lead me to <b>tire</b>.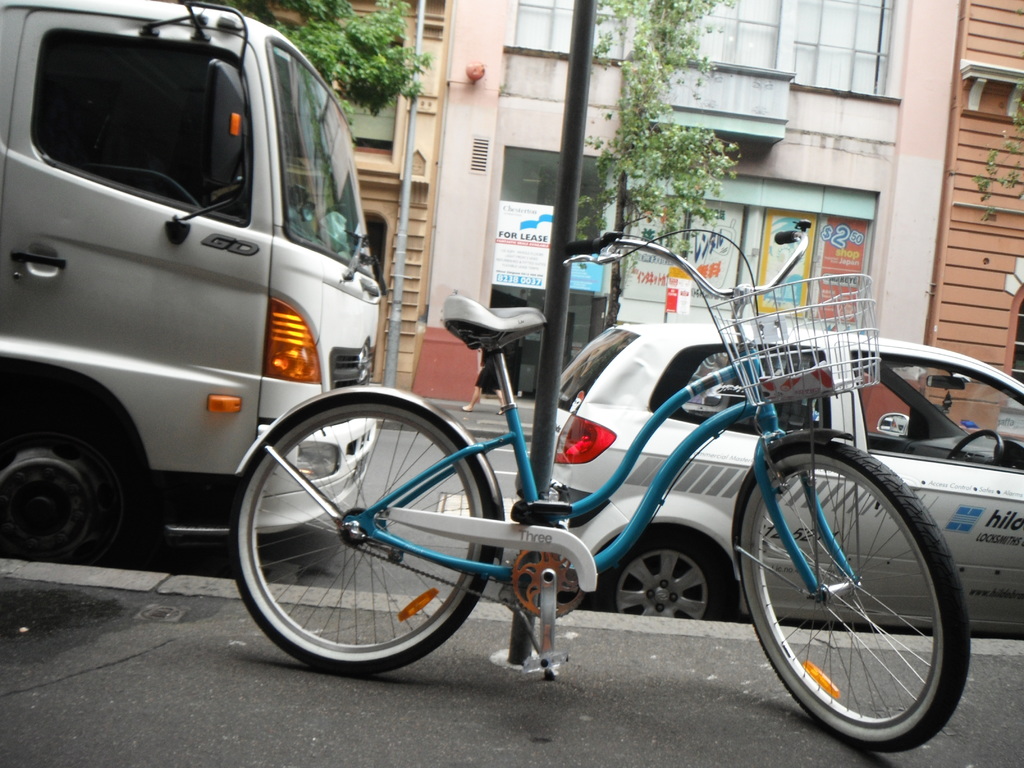
Lead to {"left": 0, "top": 393, "right": 155, "bottom": 570}.
